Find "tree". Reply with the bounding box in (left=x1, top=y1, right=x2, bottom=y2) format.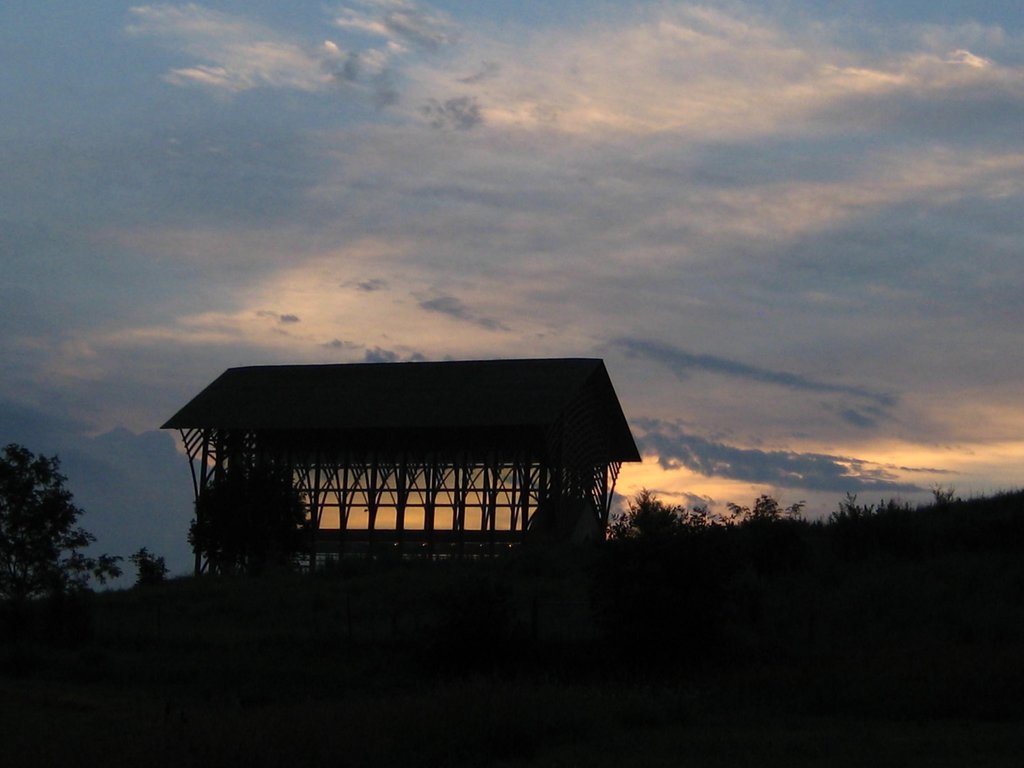
(left=0, top=437, right=98, bottom=623).
